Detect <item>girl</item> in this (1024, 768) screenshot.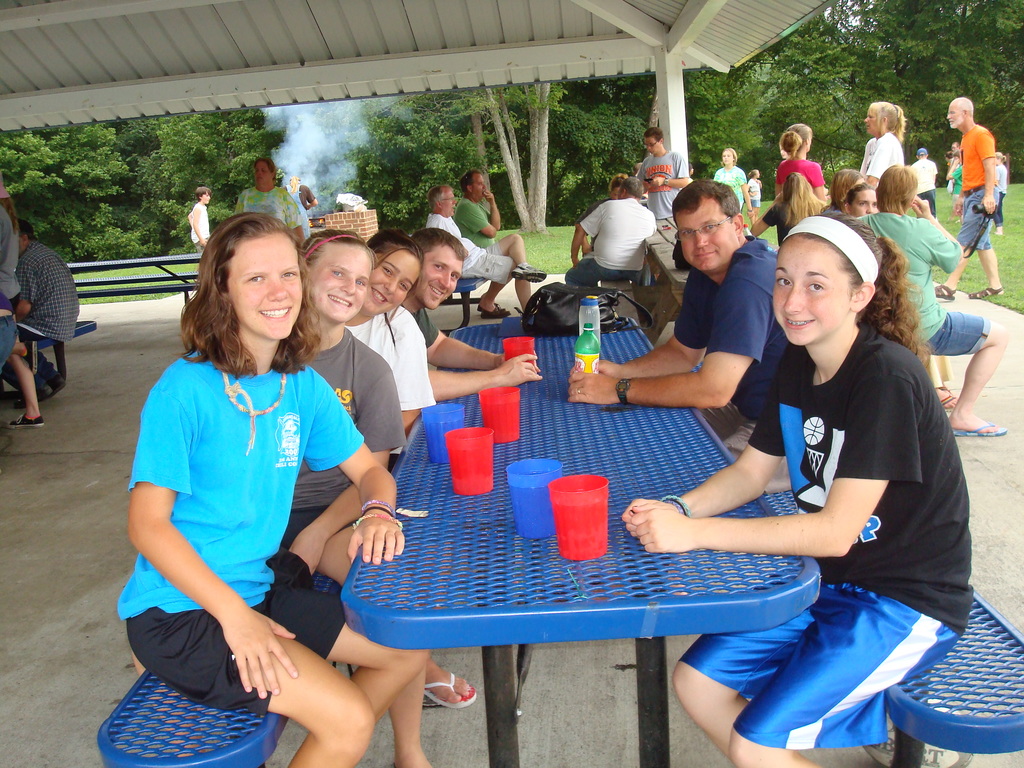
Detection: x1=342, y1=229, x2=479, y2=709.
